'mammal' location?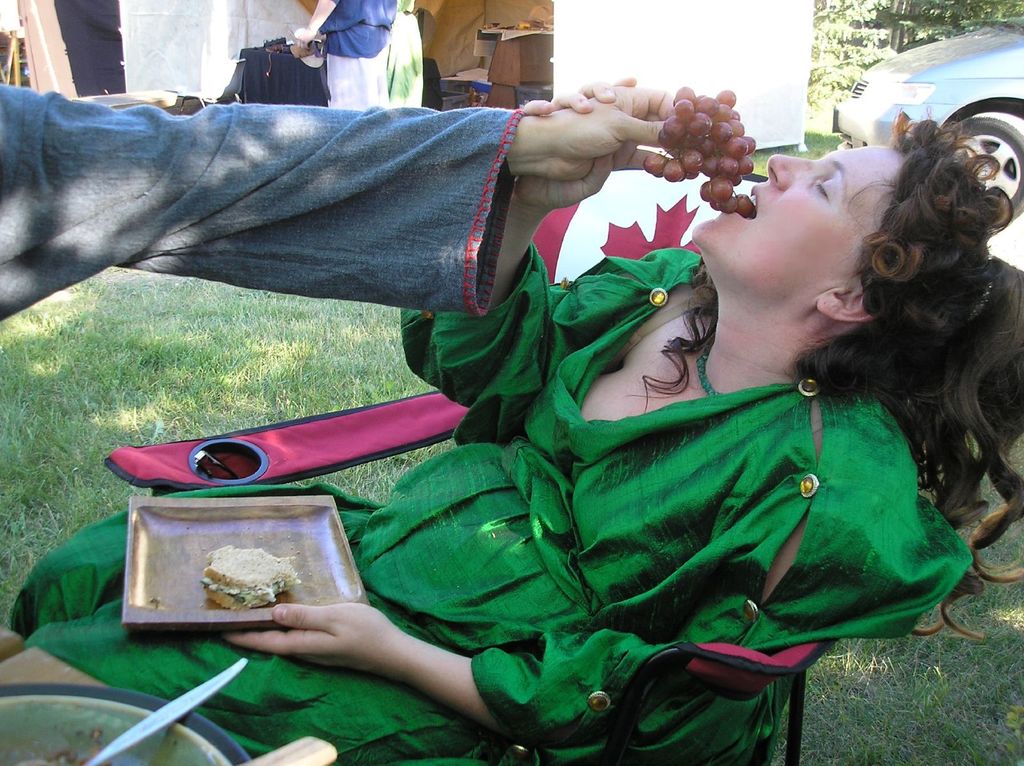
x1=0, y1=104, x2=1023, y2=765
